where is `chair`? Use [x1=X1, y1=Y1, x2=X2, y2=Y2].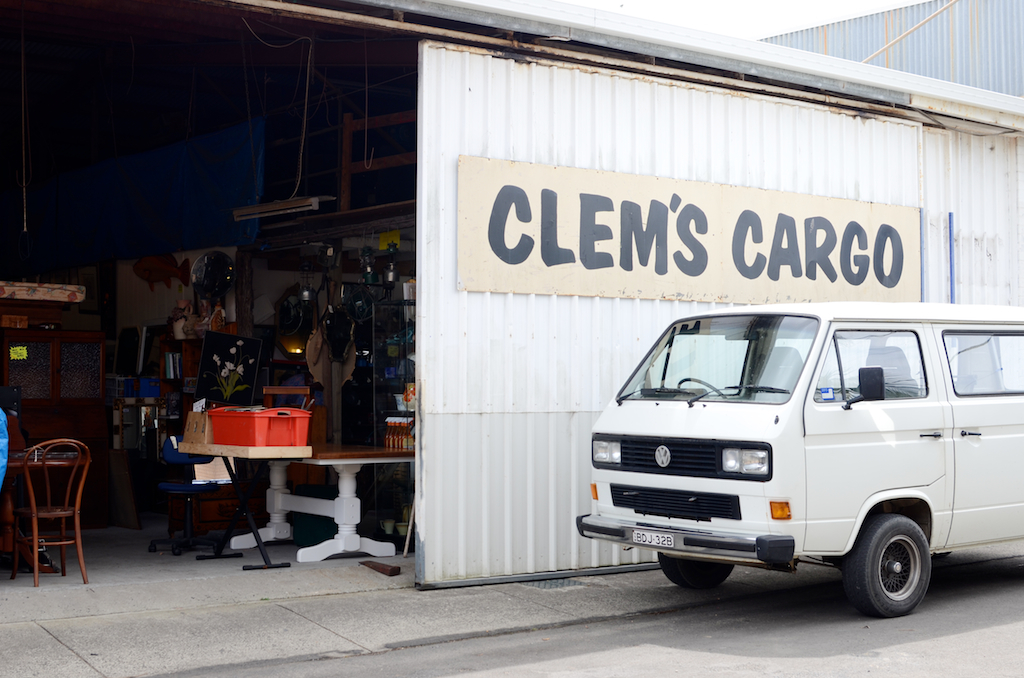
[x1=7, y1=428, x2=100, y2=593].
